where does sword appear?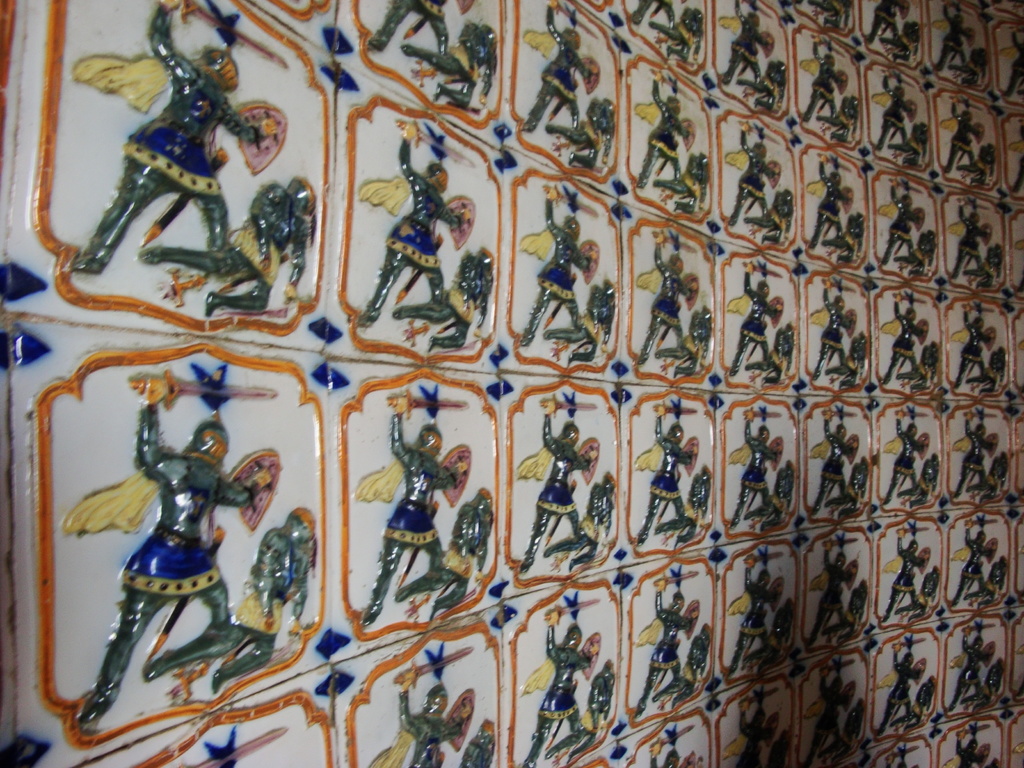
Appears at 541:394:599:417.
